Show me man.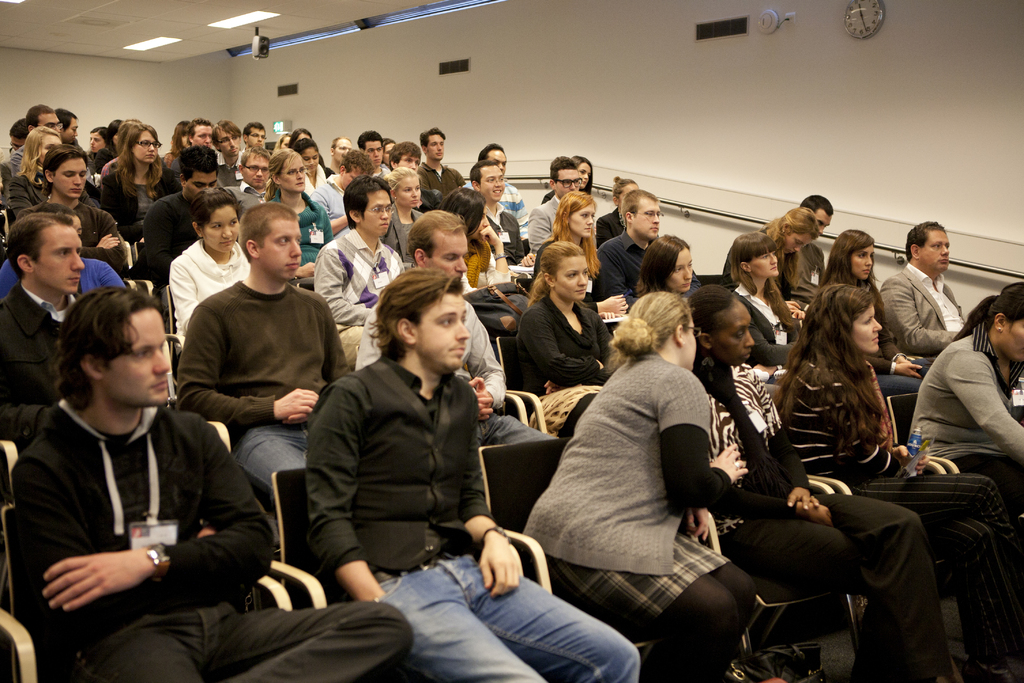
man is here: bbox=[1, 102, 65, 173].
